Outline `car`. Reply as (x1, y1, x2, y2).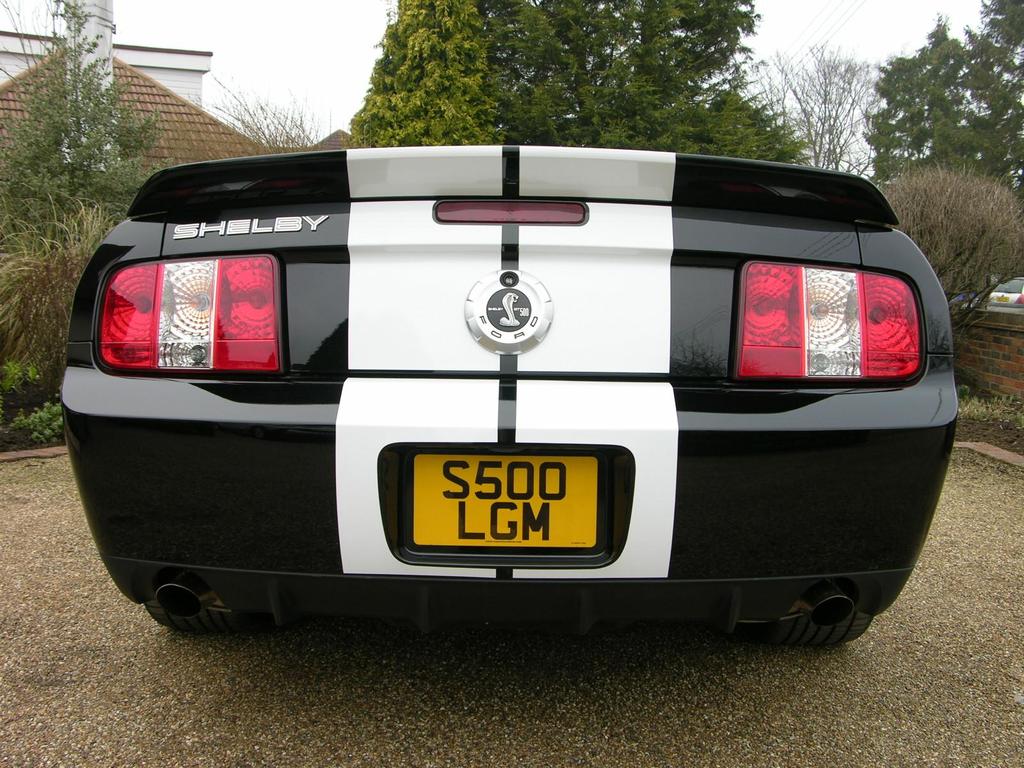
(57, 143, 956, 648).
